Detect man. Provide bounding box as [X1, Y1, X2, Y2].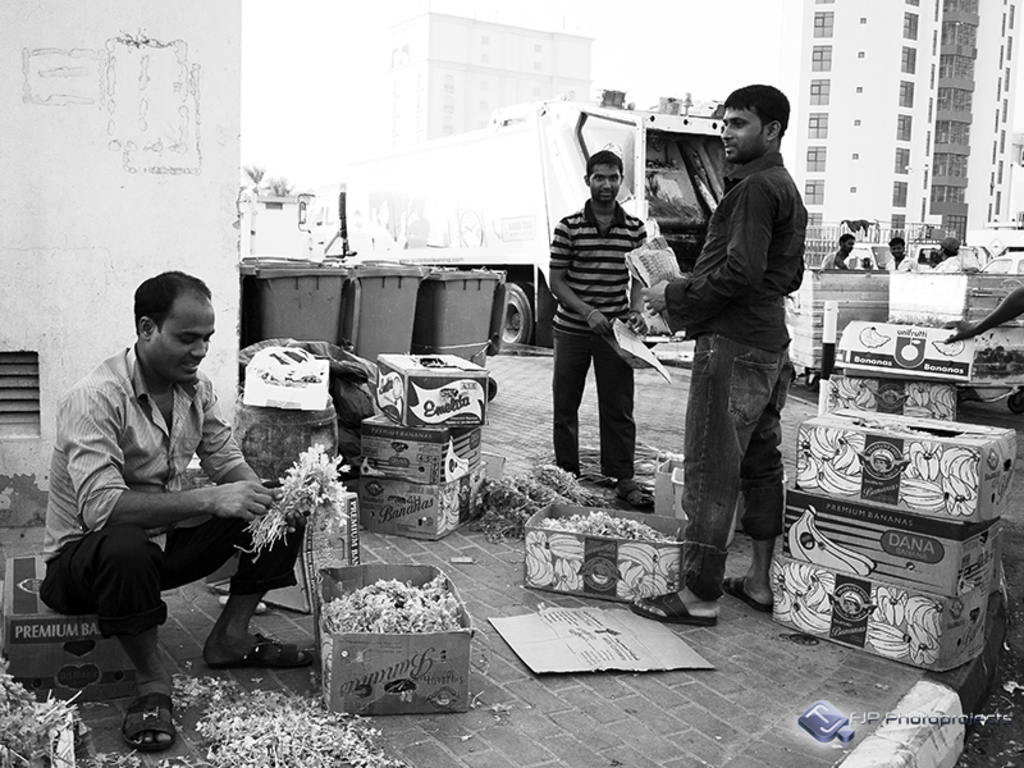
[553, 148, 660, 509].
